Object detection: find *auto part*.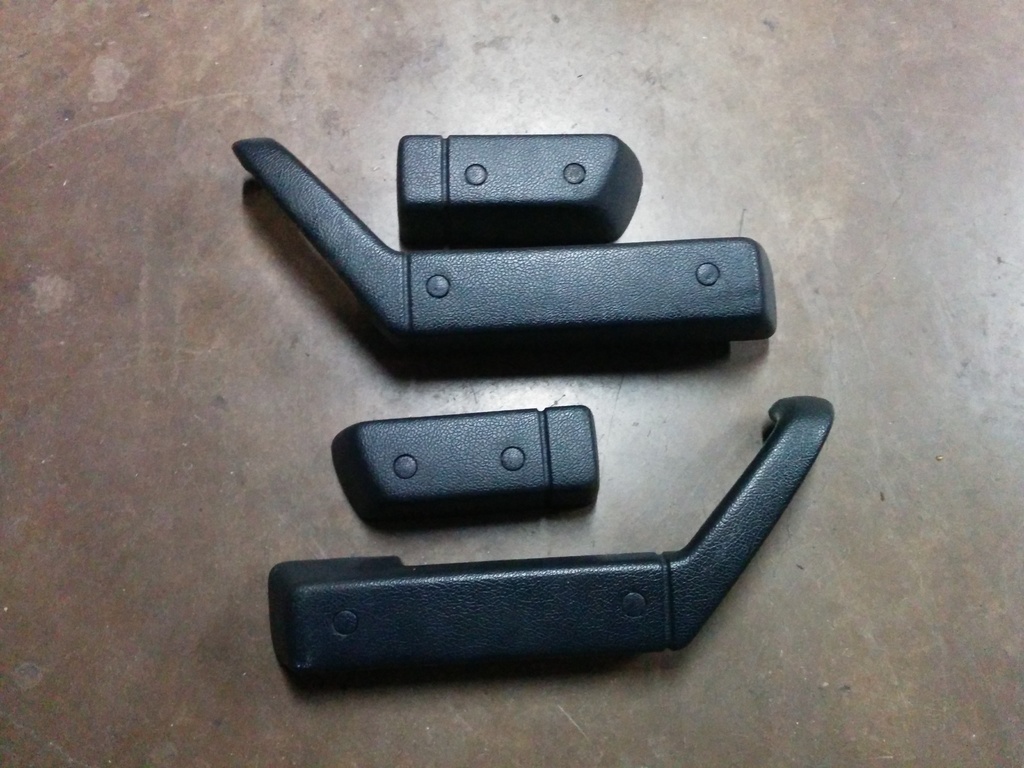
(x1=266, y1=396, x2=837, y2=685).
